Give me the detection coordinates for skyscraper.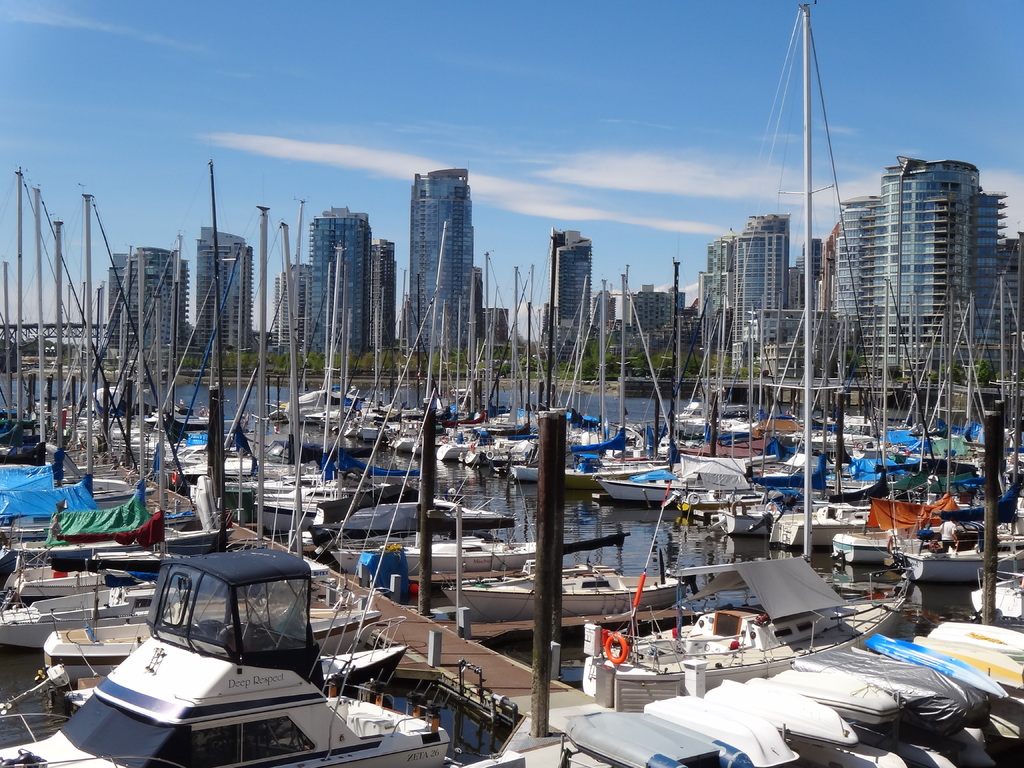
bbox=(545, 230, 604, 344).
